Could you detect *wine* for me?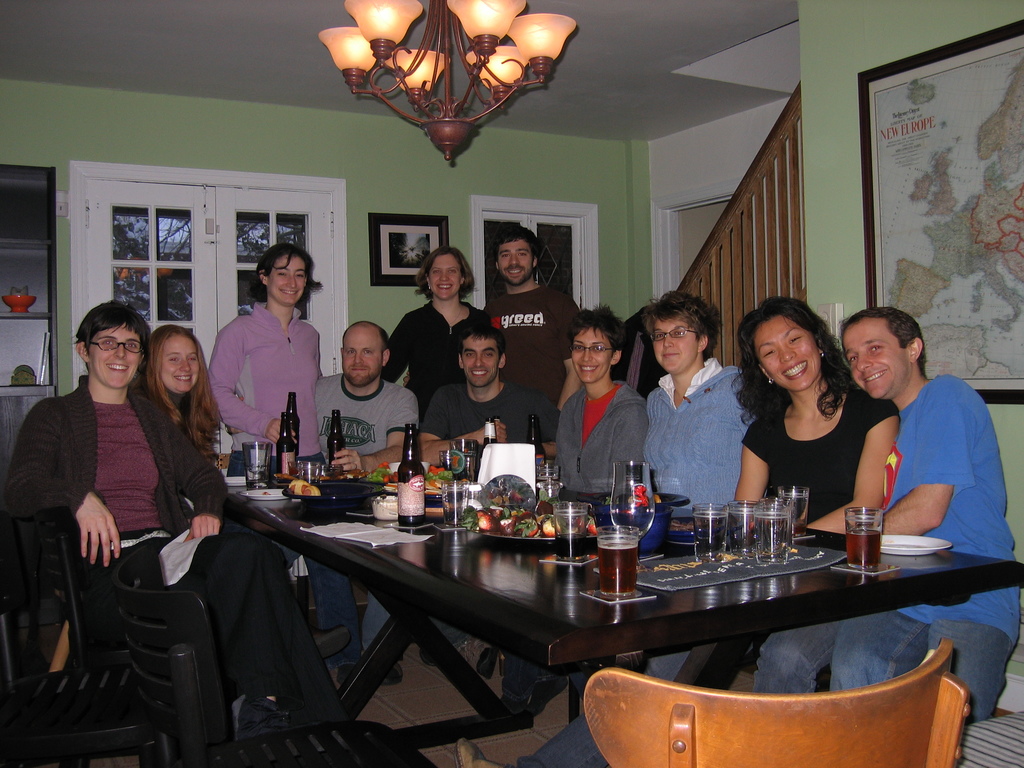
Detection result: Rect(556, 532, 584, 557).
